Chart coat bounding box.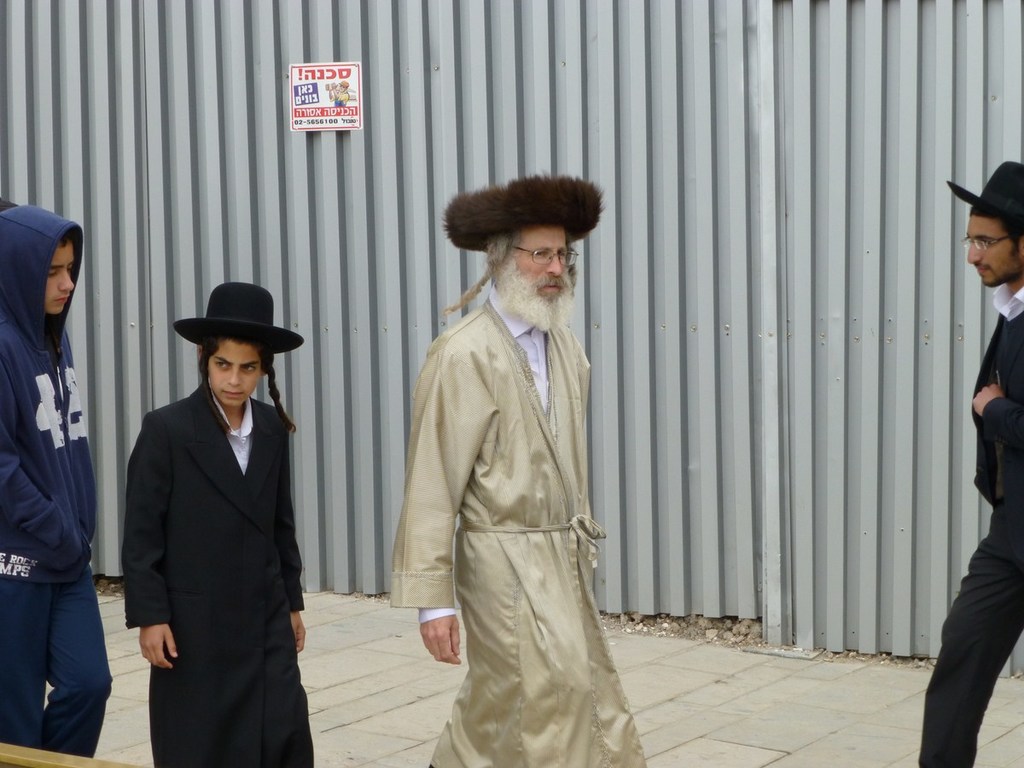
Charted: detection(974, 294, 1023, 544).
